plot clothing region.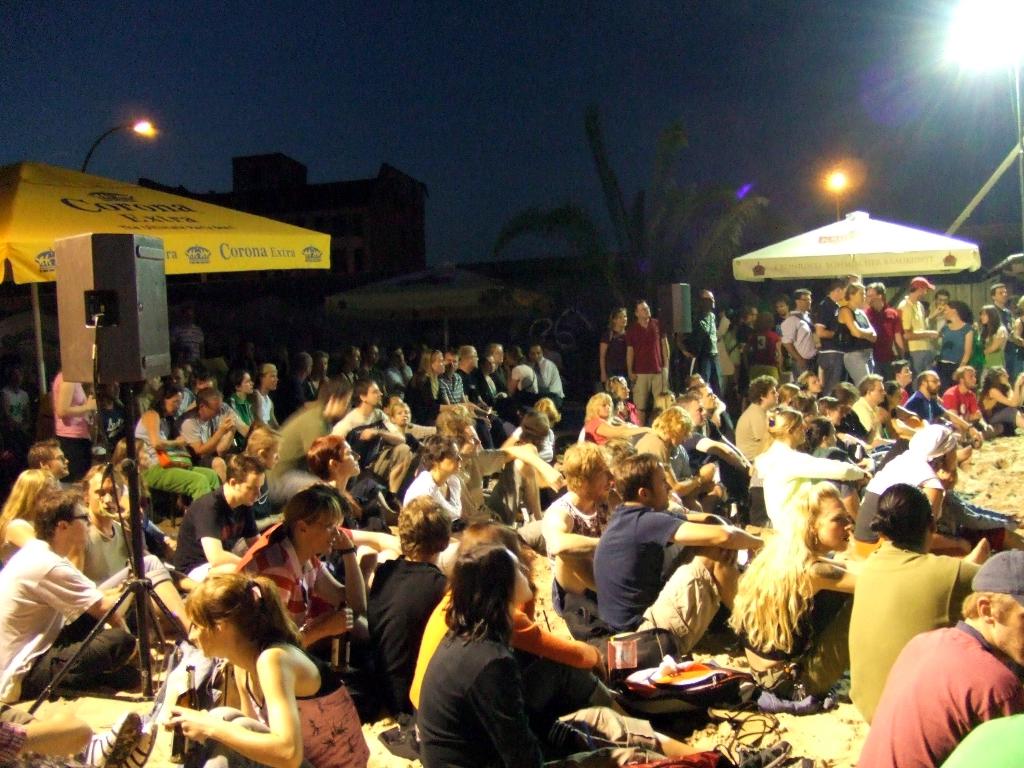
Plotted at locate(0, 532, 127, 687).
